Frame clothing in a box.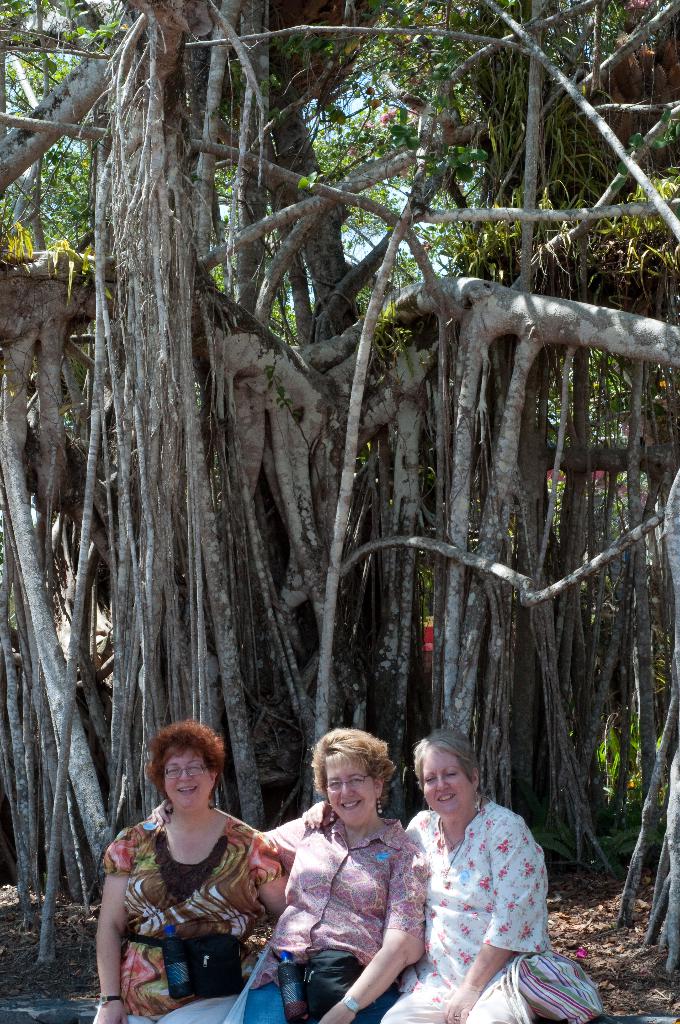
{"x1": 105, "y1": 810, "x2": 280, "y2": 1023}.
